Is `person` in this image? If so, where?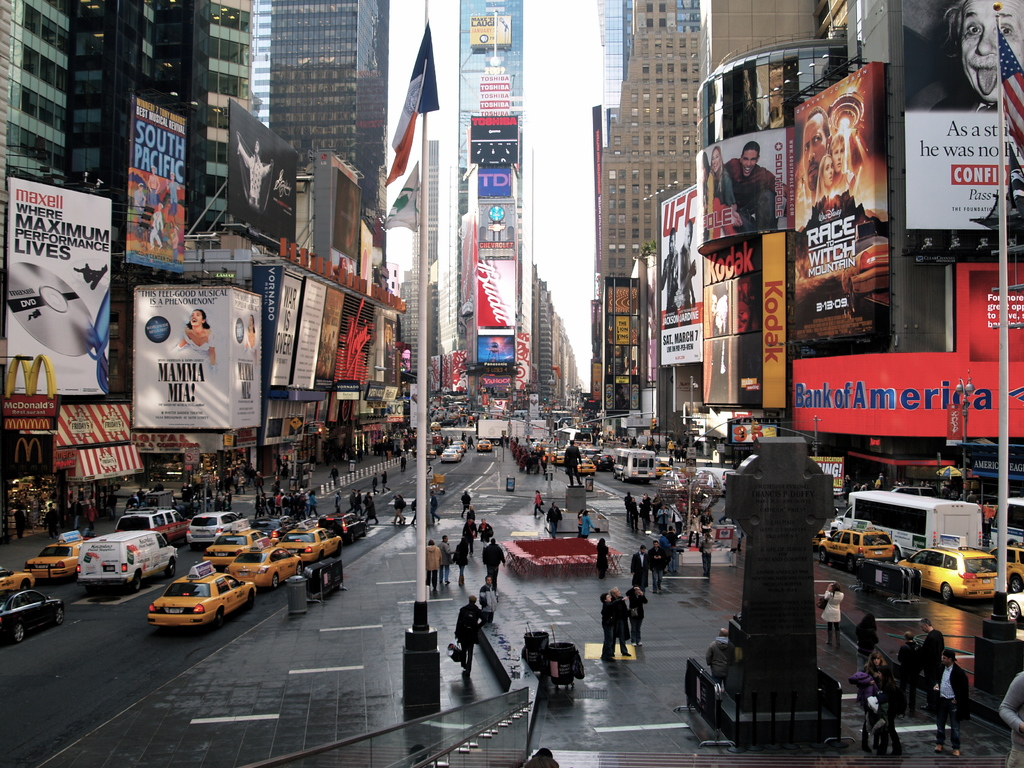
Yes, at [575, 514, 598, 535].
